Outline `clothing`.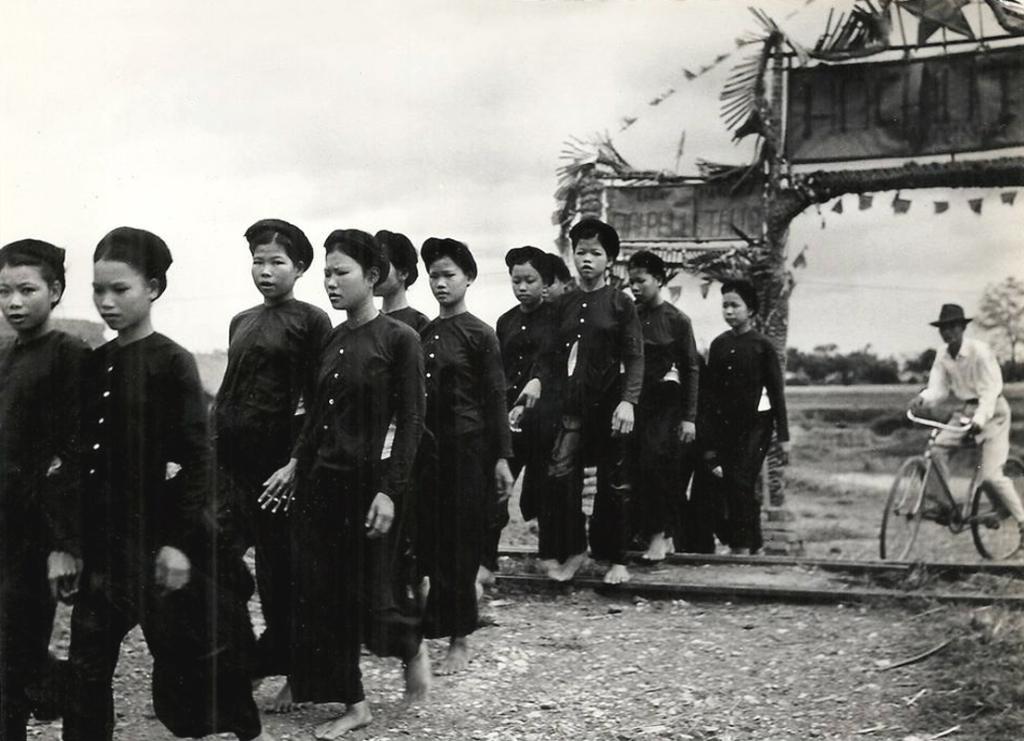
Outline: 288 322 422 700.
